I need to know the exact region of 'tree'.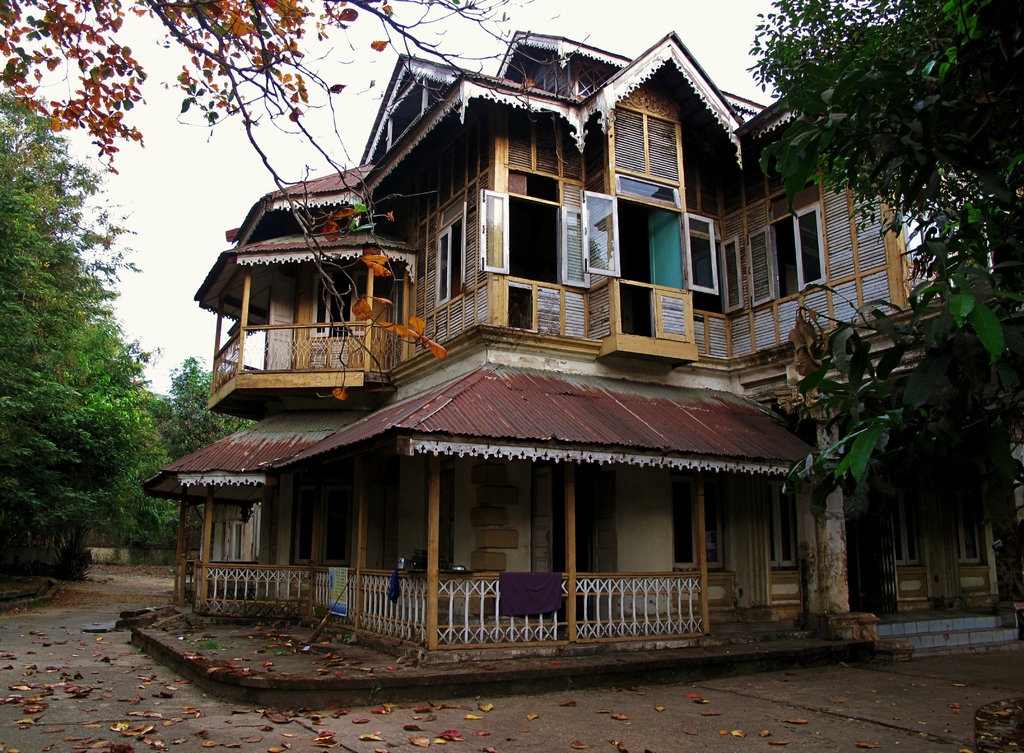
Region: 744 0 1023 506.
